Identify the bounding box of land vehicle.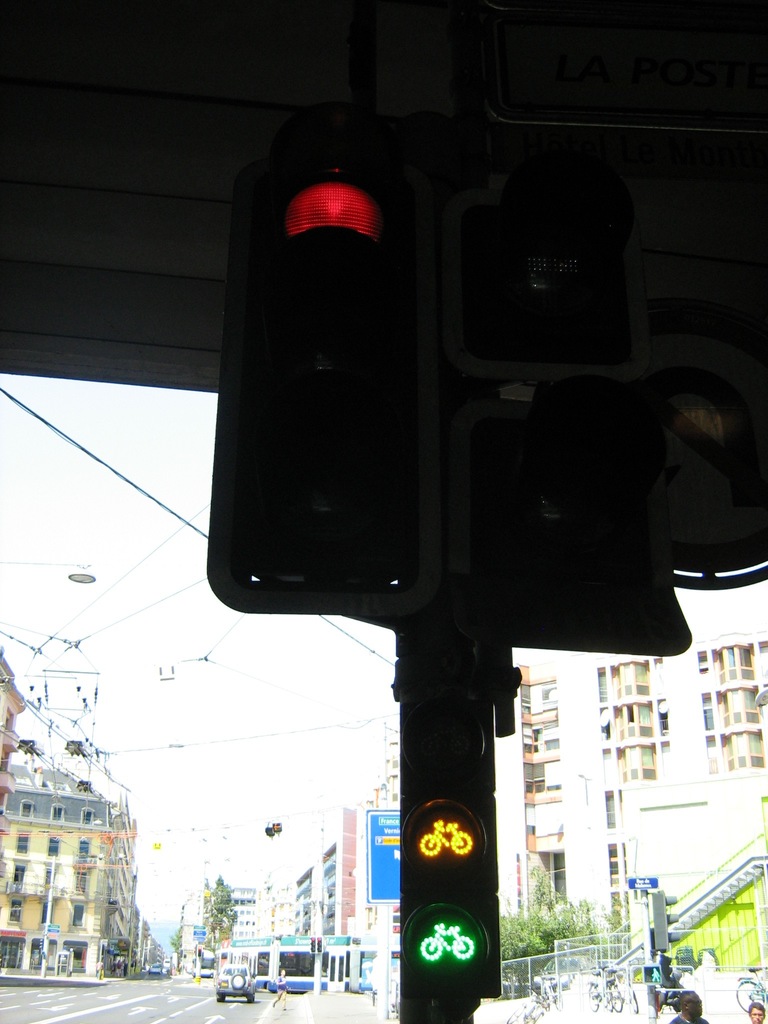
box(153, 963, 161, 972).
